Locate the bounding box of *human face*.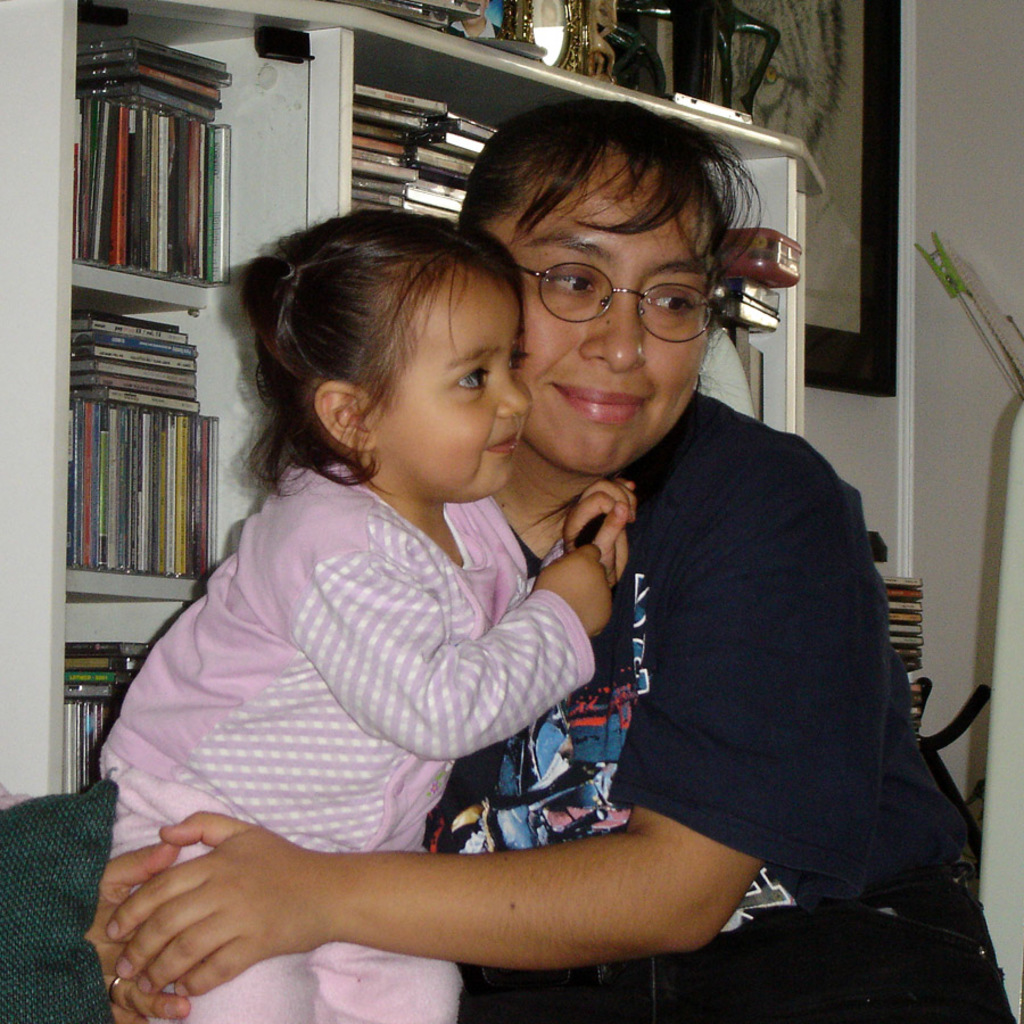
Bounding box: bbox=(374, 280, 532, 497).
